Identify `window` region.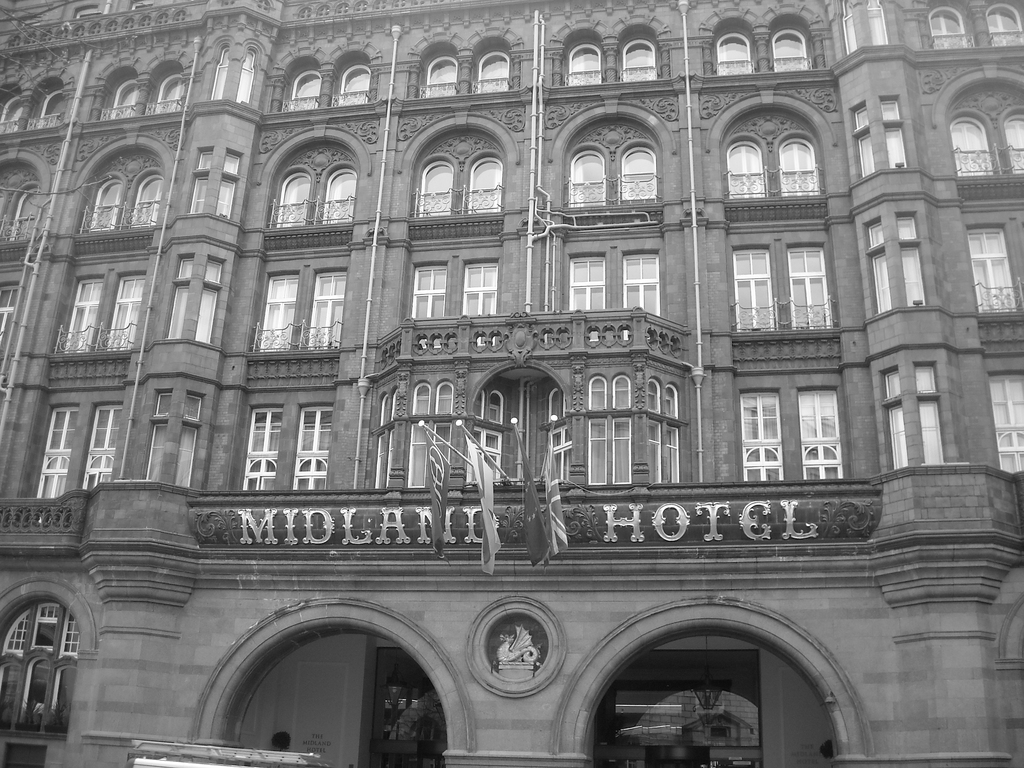
Region: locate(143, 60, 188, 118).
